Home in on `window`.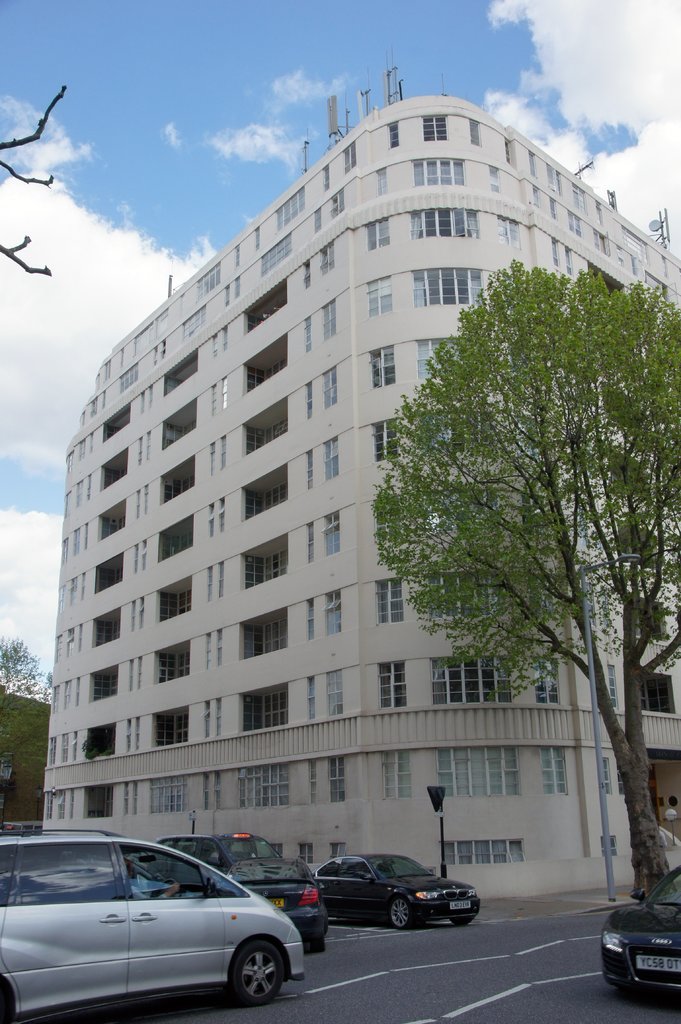
Homed in at [565, 183, 595, 218].
